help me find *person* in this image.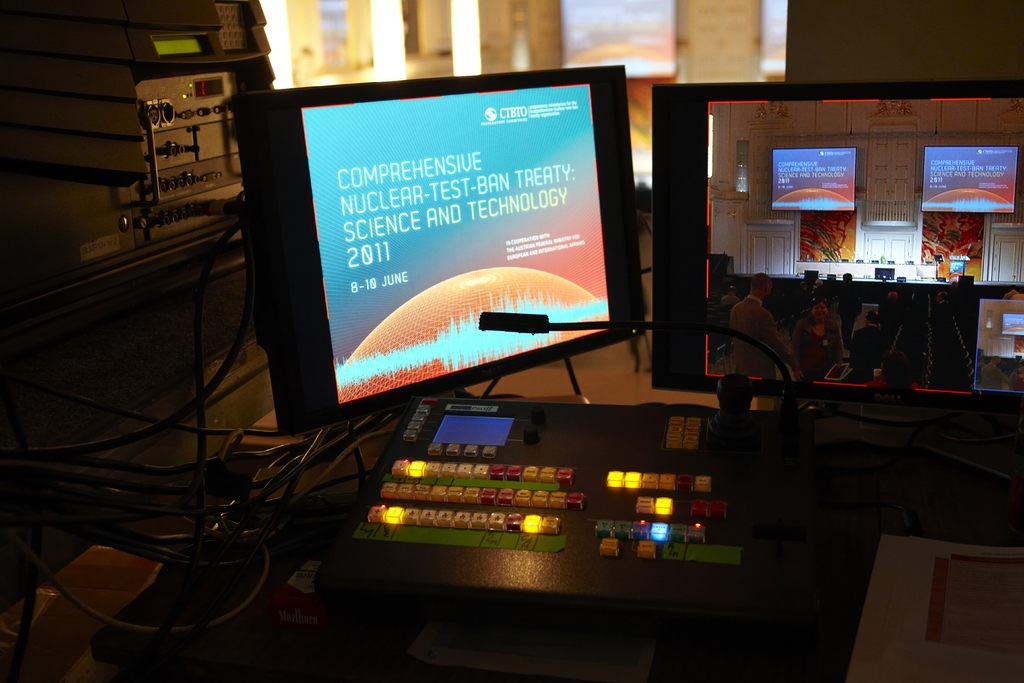
Found it: 735 270 796 391.
